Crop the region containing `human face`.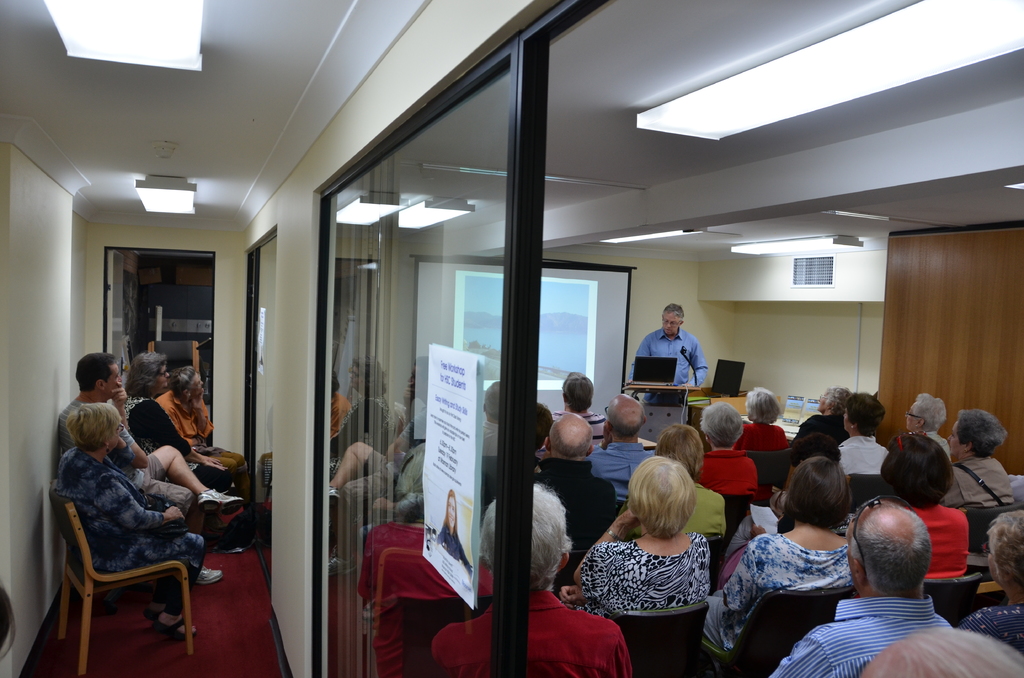
Crop region: BBox(445, 488, 461, 530).
